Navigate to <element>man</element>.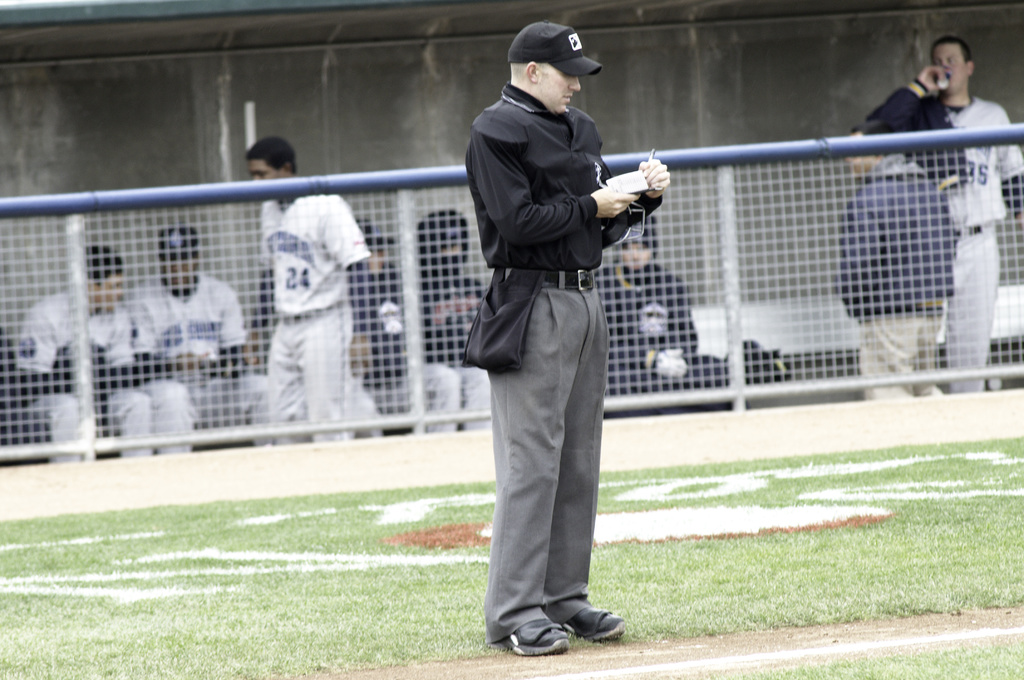
Navigation target: box(834, 120, 950, 404).
